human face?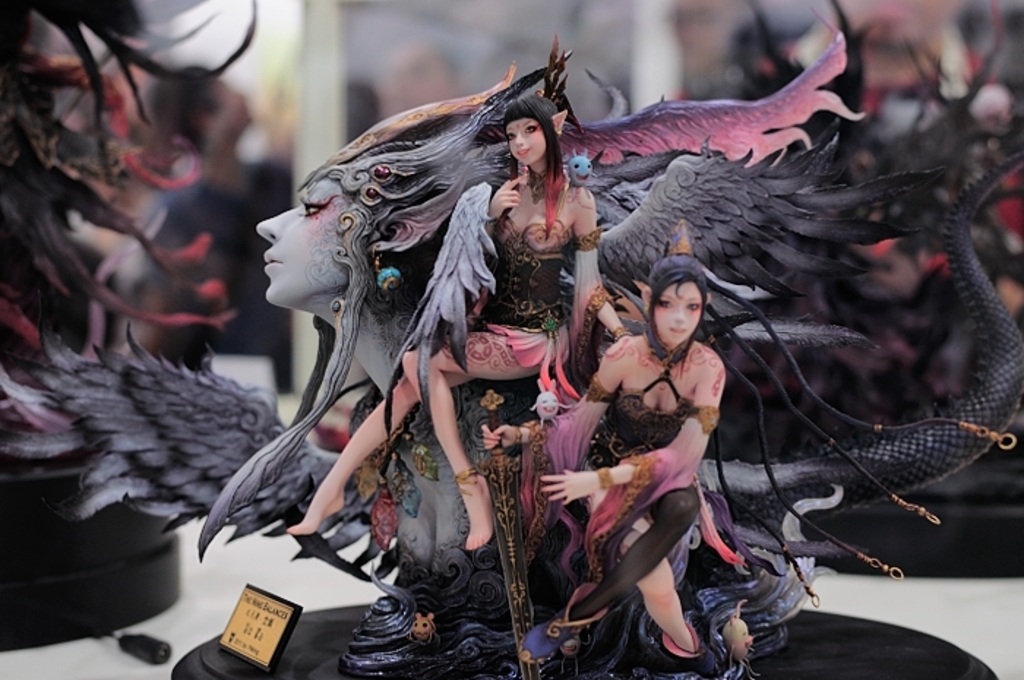
[left=250, top=174, right=353, bottom=303]
